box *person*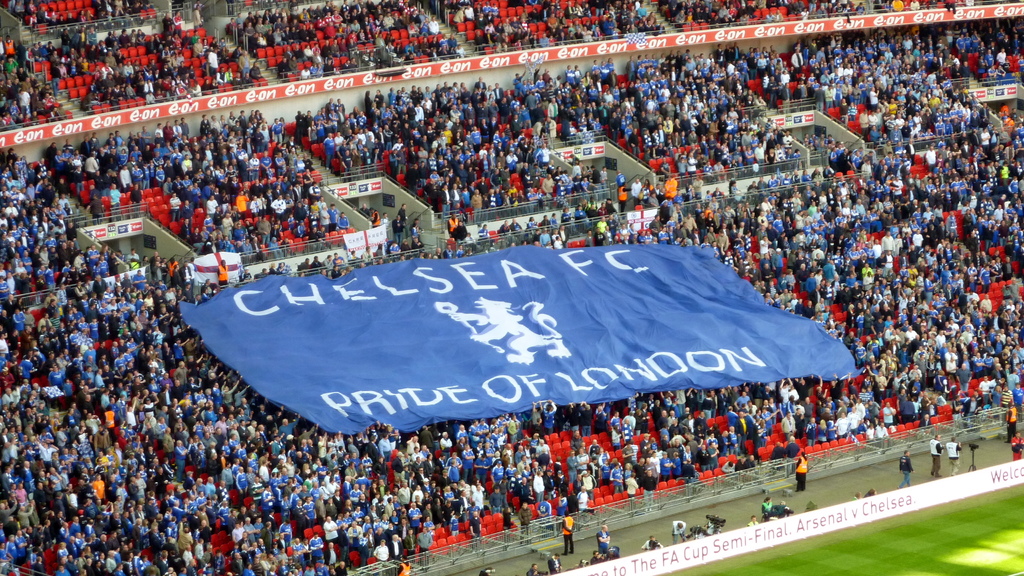
(794, 451, 808, 489)
